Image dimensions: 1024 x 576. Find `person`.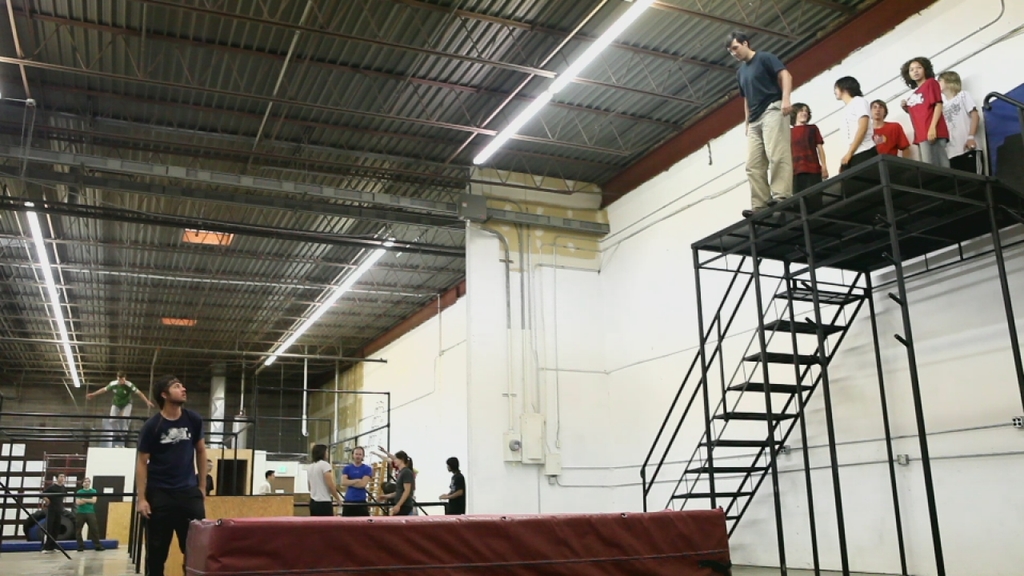
<bbox>386, 446, 417, 516</bbox>.
